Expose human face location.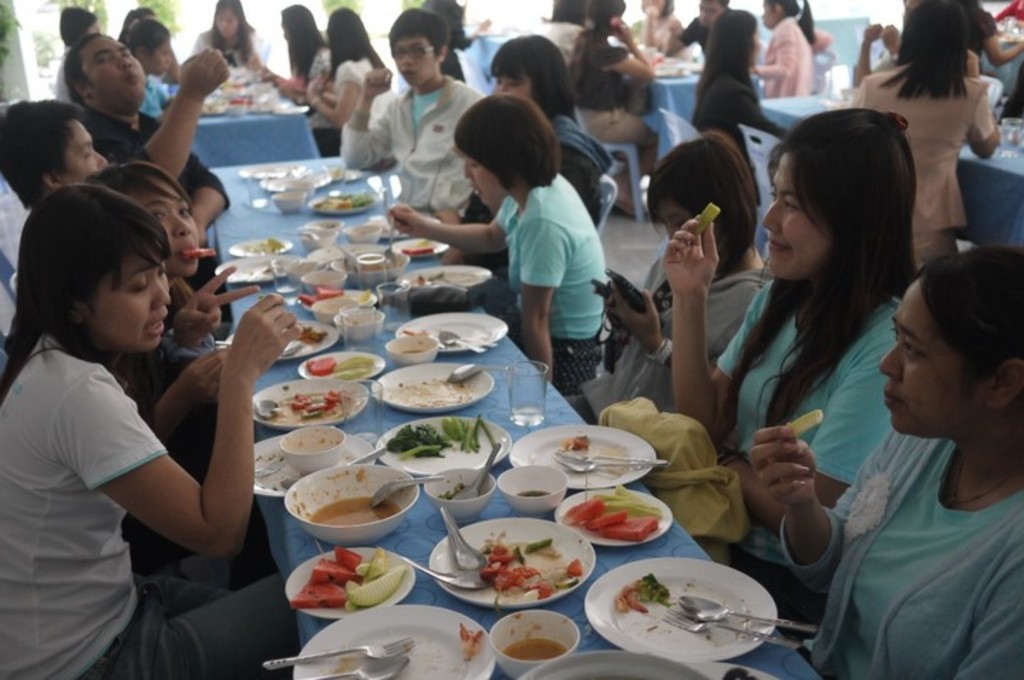
Exposed at Rect(82, 27, 146, 108).
